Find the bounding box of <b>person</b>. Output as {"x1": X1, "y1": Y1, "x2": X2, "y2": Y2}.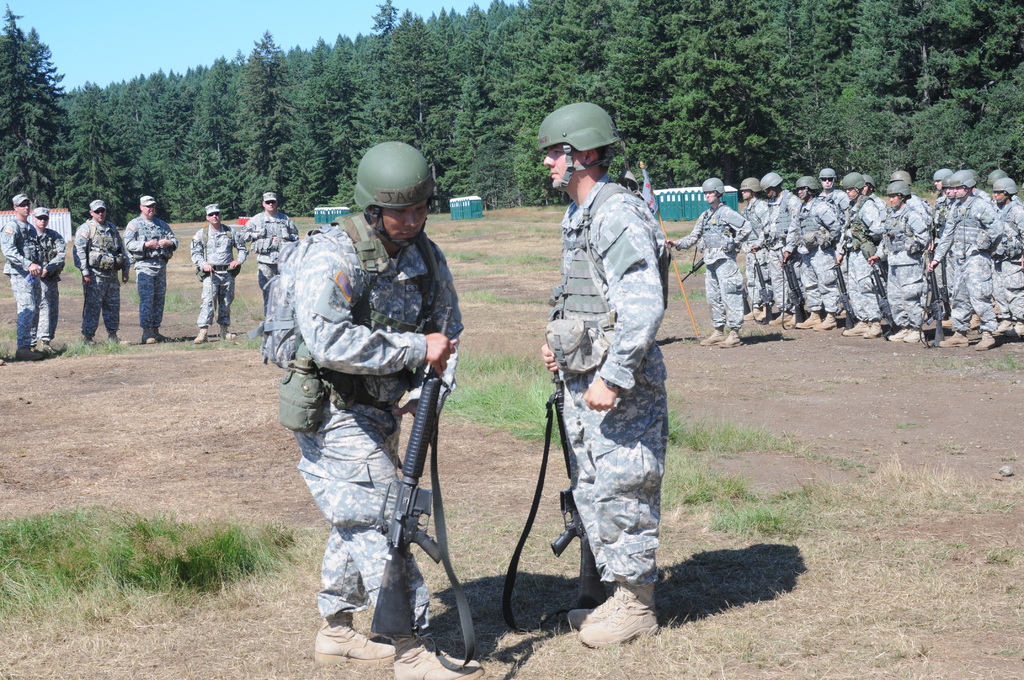
{"x1": 72, "y1": 200, "x2": 125, "y2": 339}.
